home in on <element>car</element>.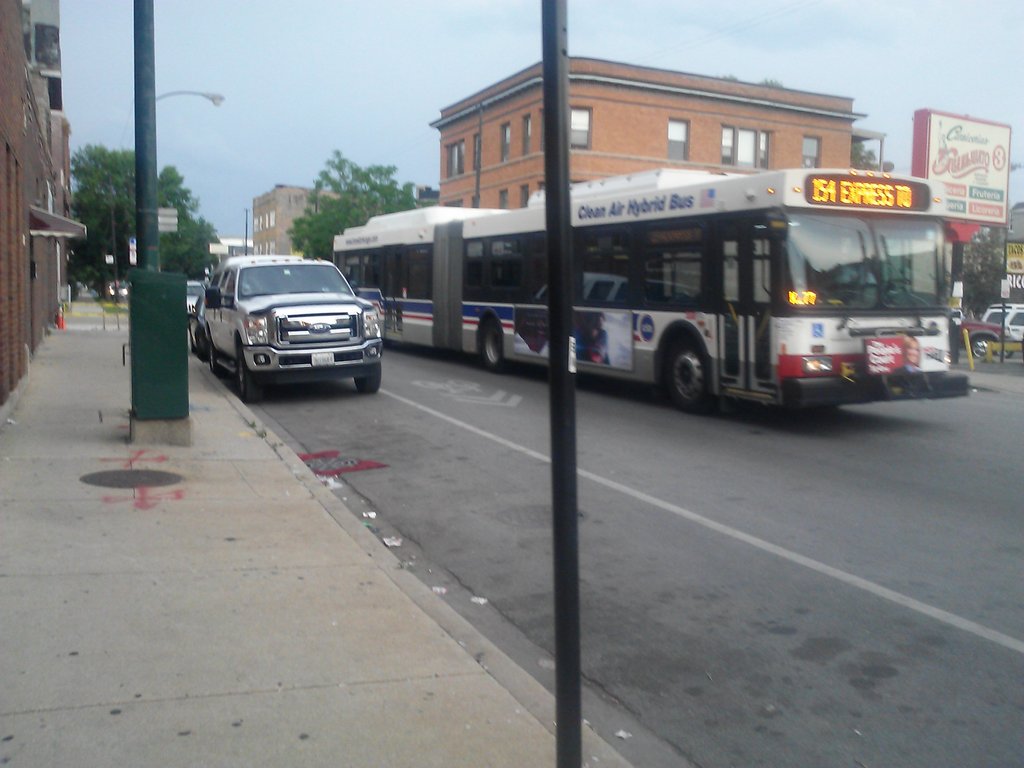
Homed in at rect(205, 254, 384, 396).
